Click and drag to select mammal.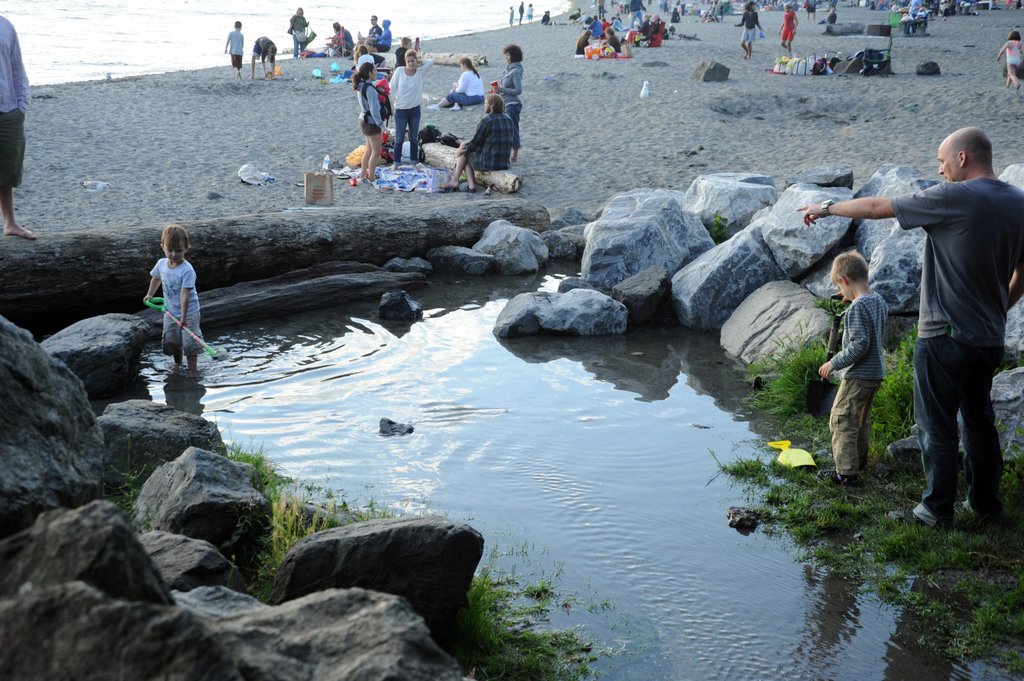
Selection: rect(141, 221, 204, 371).
